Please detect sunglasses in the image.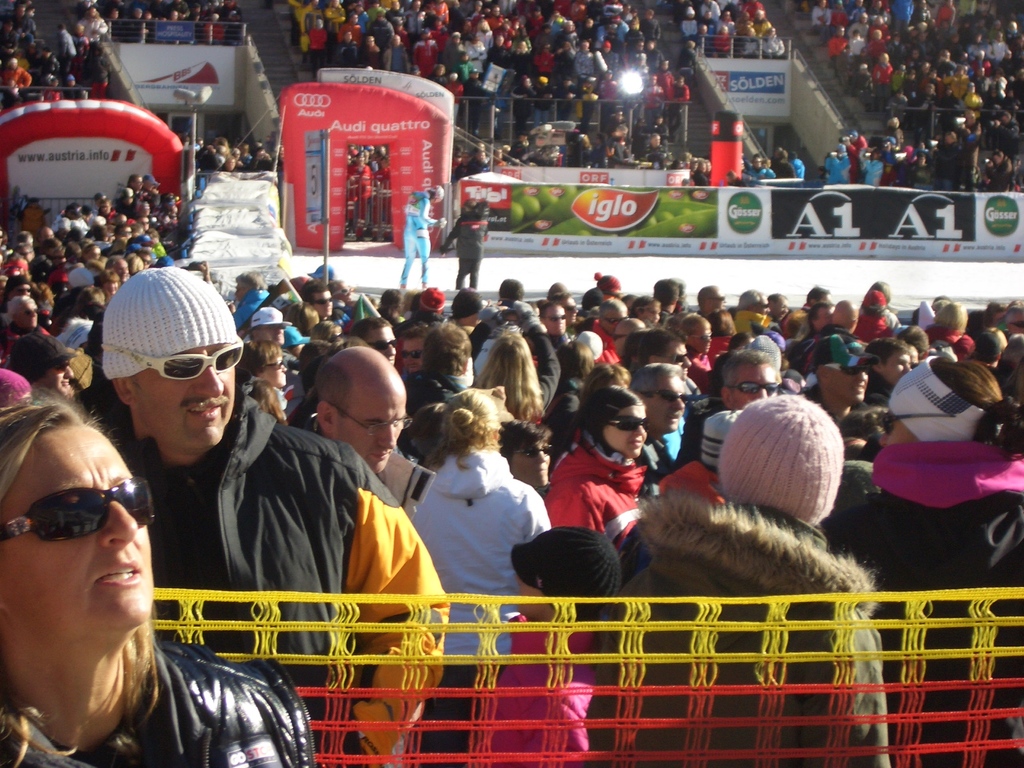
detection(730, 384, 778, 396).
